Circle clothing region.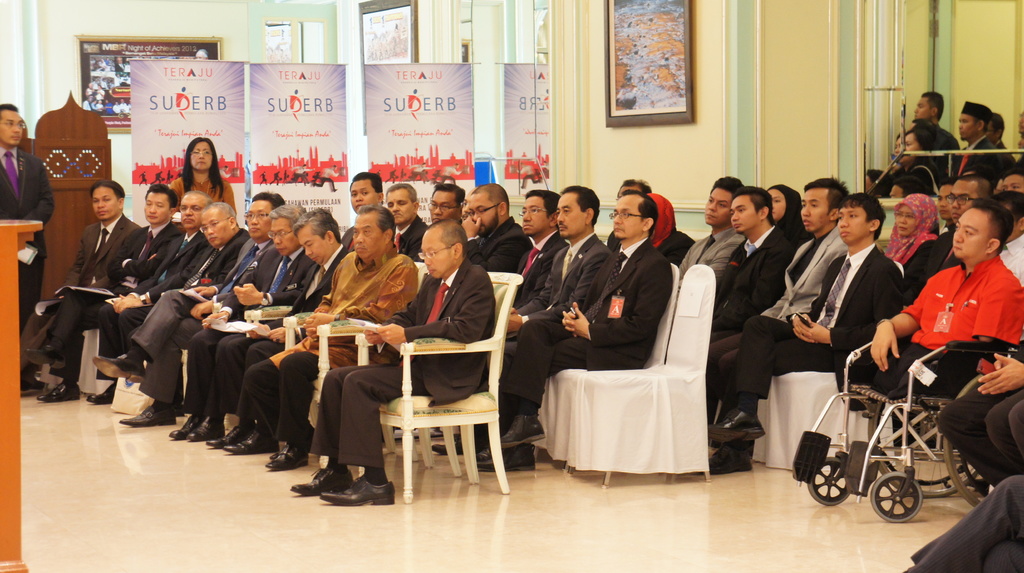
Region: pyautogui.locateOnScreen(362, 467, 391, 486).
